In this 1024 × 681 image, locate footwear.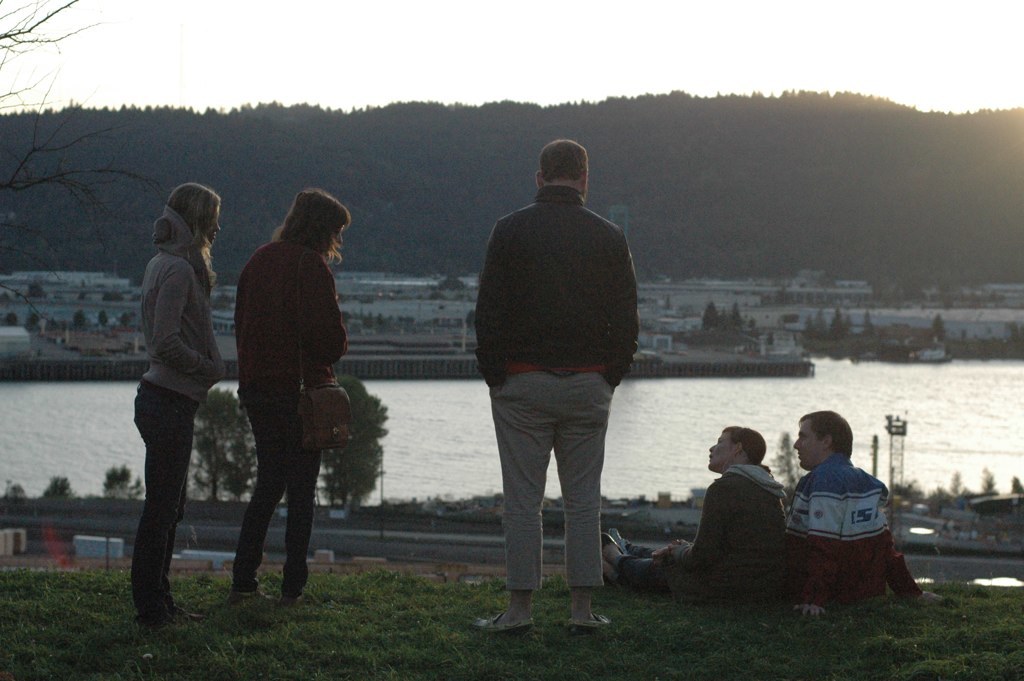
Bounding box: crop(594, 531, 626, 567).
